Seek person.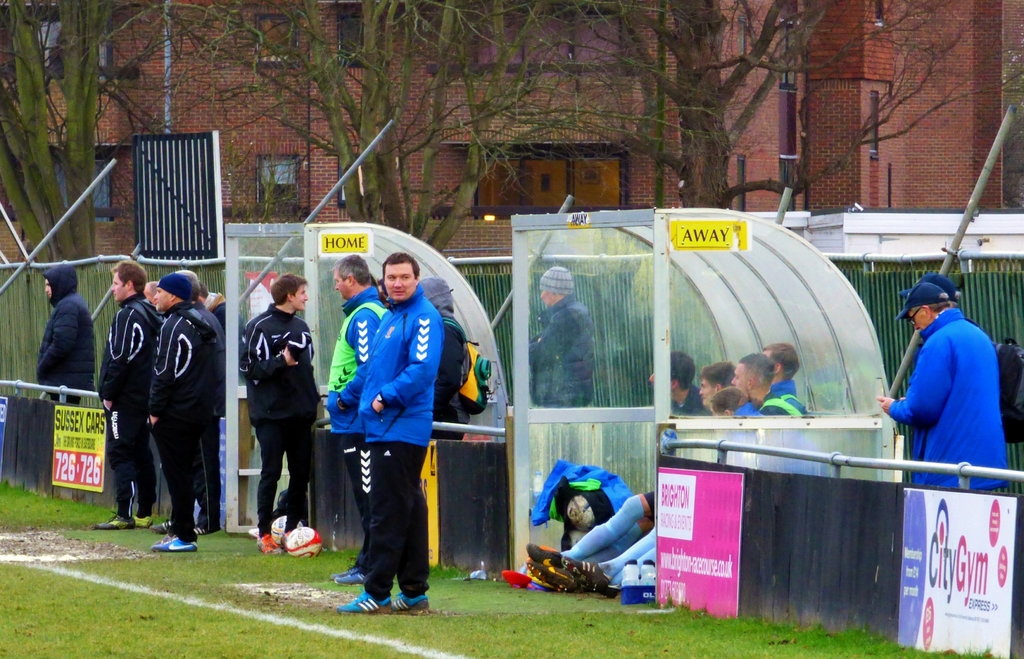
[left=241, top=271, right=324, bottom=551].
